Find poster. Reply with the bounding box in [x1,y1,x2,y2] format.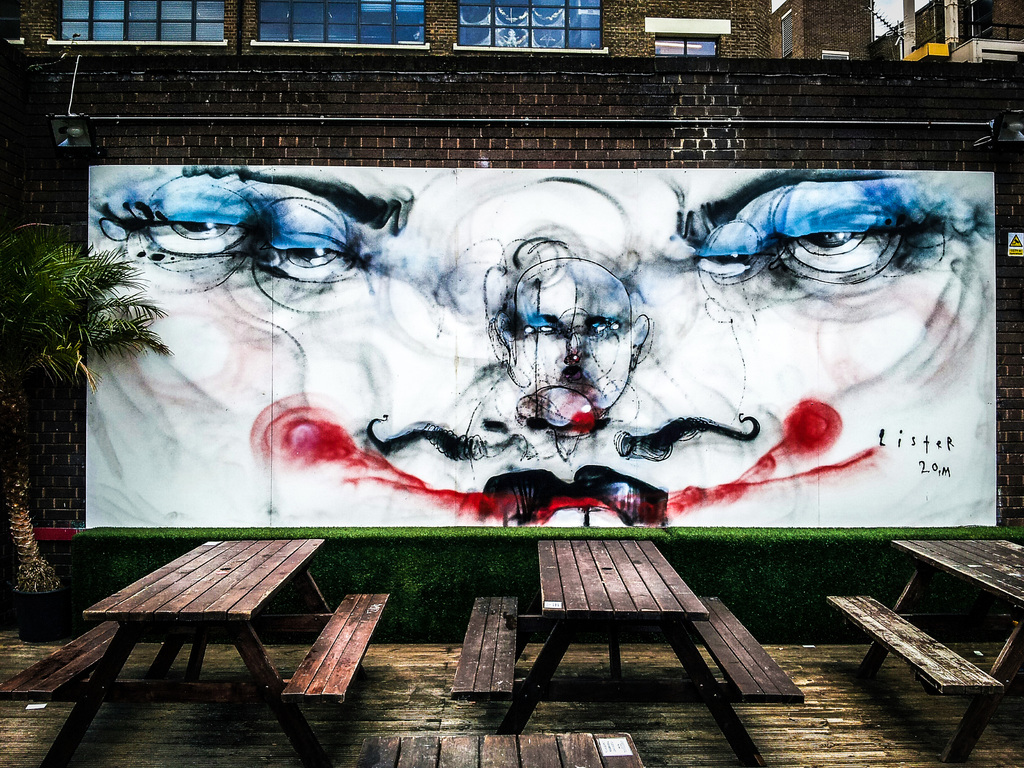
[87,170,998,529].
